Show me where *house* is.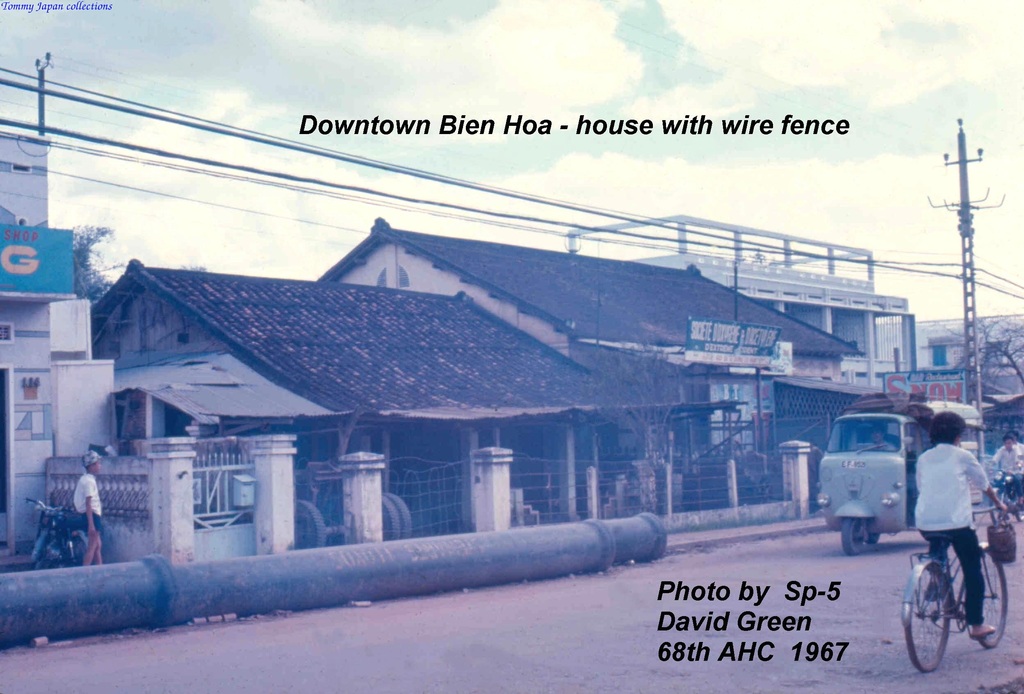
*house* is at 133:267:560:544.
